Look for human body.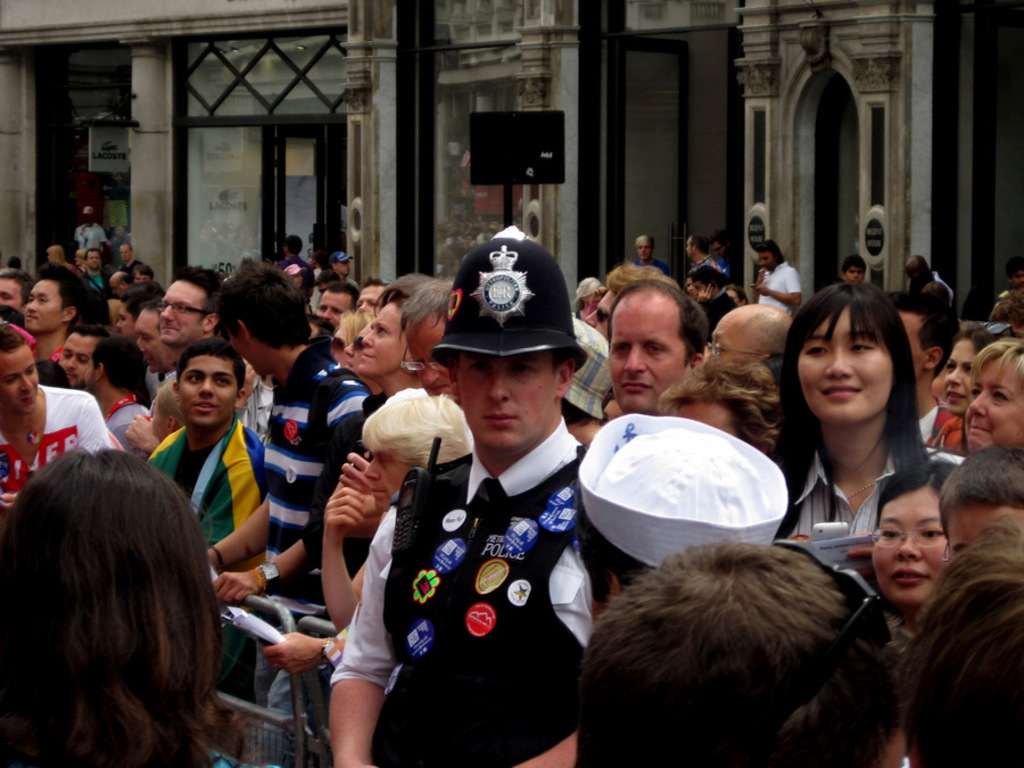
Found: select_region(630, 231, 676, 276).
